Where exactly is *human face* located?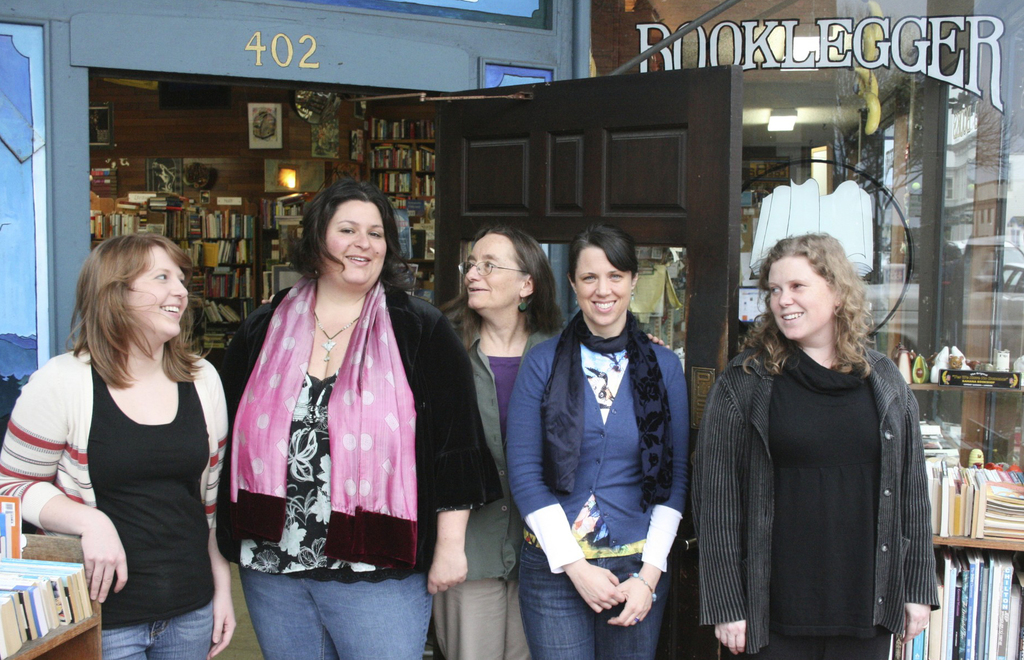
Its bounding box is l=461, t=235, r=527, b=309.
